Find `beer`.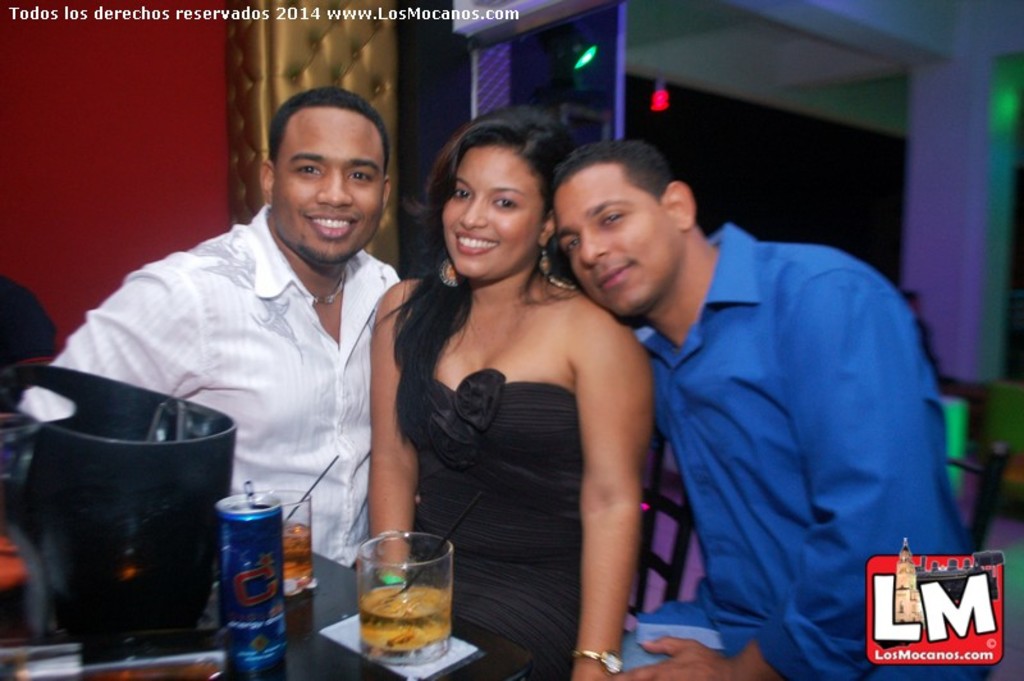
[left=279, top=518, right=316, bottom=591].
